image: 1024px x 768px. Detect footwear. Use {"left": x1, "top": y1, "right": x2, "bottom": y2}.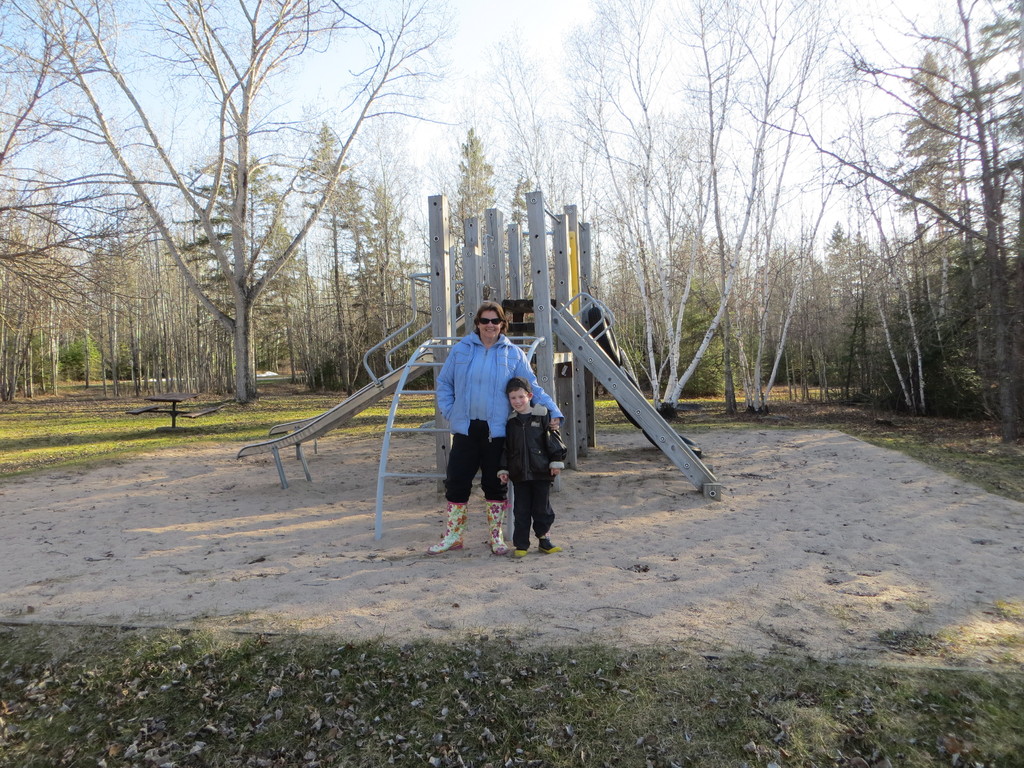
{"left": 536, "top": 545, "right": 559, "bottom": 557}.
